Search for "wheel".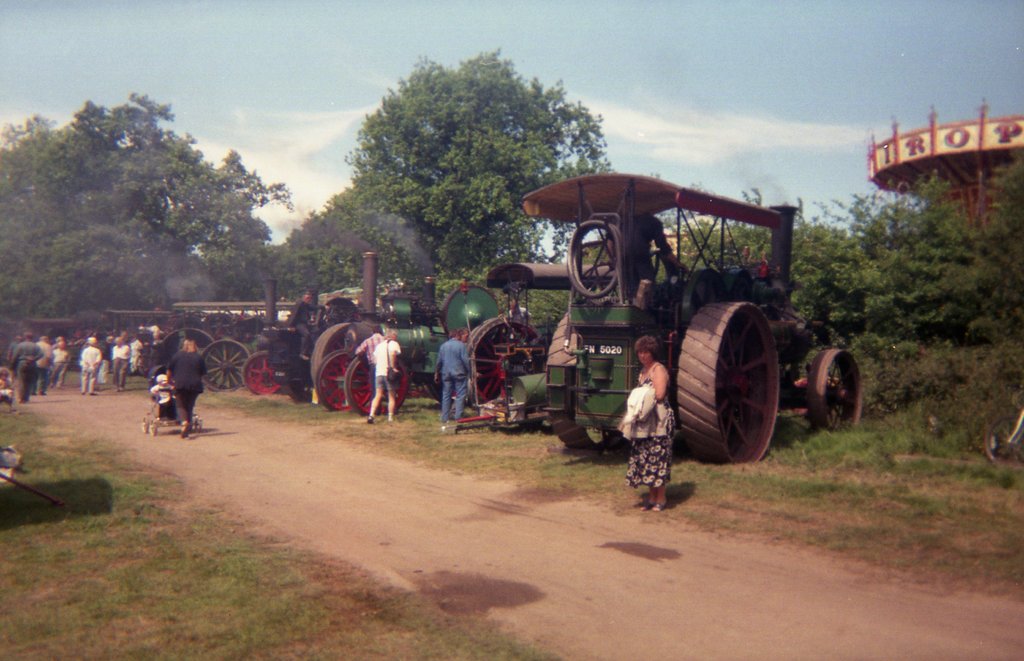
Found at [543,310,645,450].
